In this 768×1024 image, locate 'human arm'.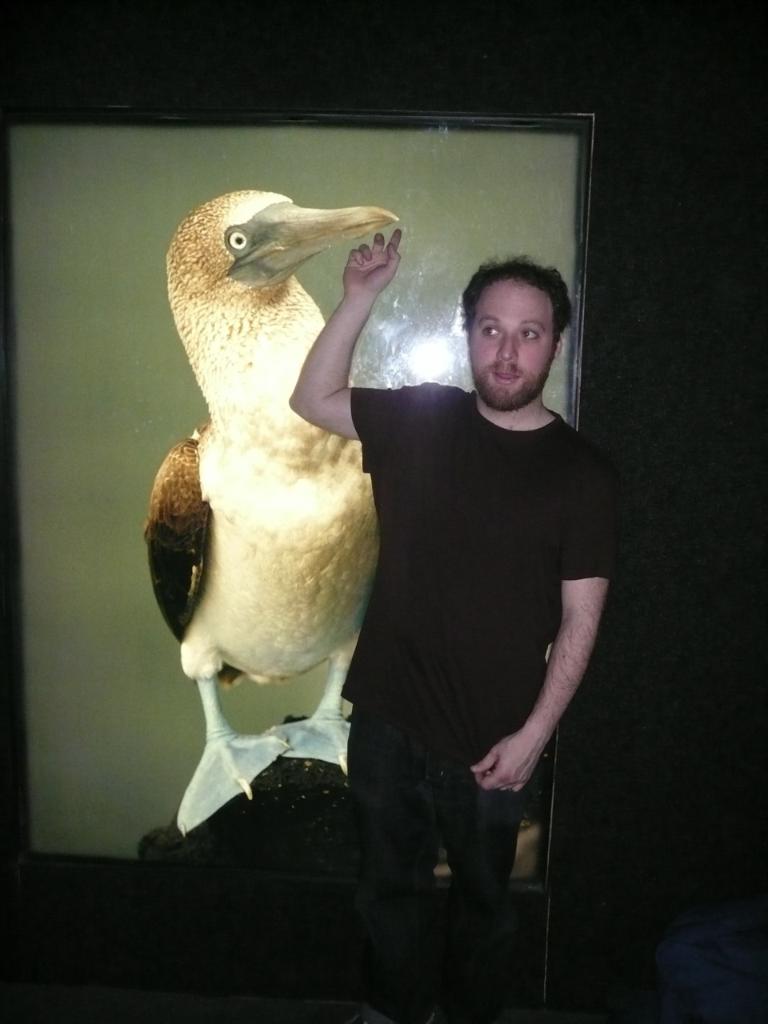
Bounding box: 512 505 615 802.
